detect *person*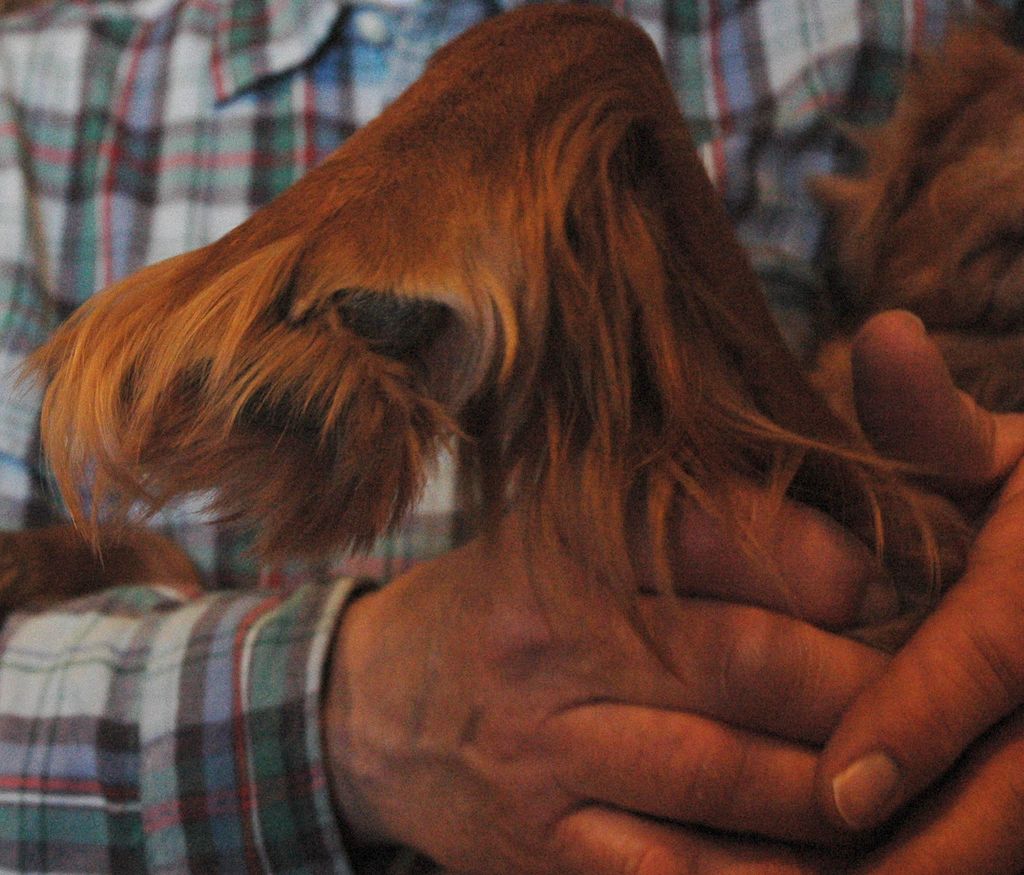
(56,0,1023,833)
